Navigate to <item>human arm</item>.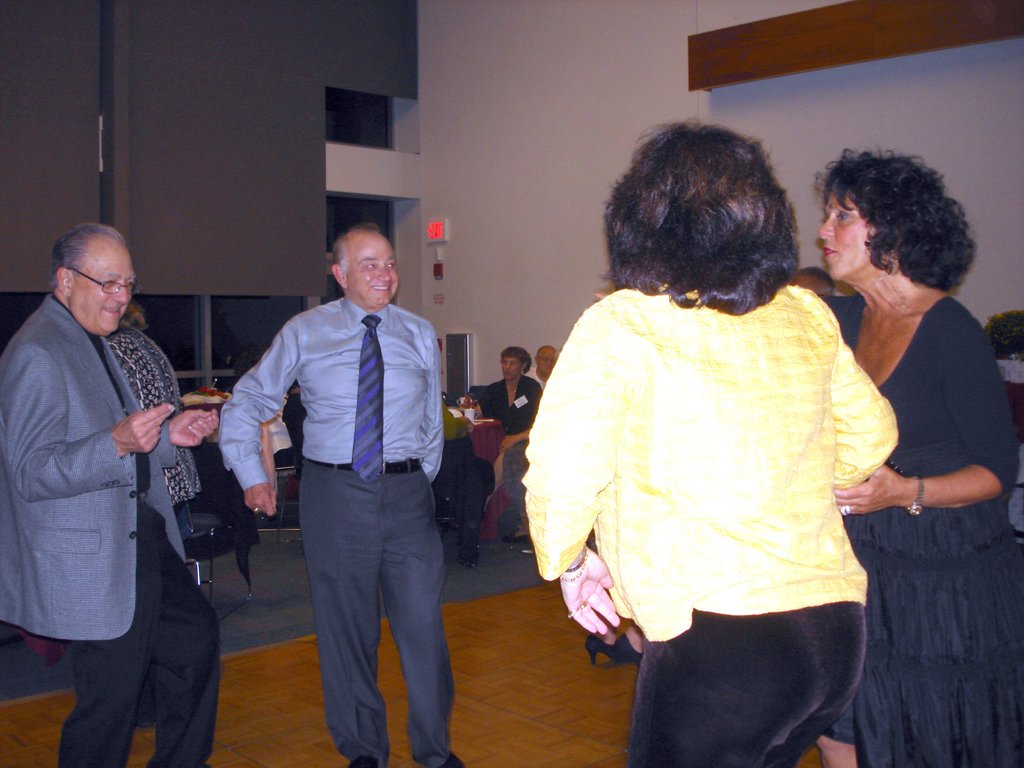
Navigation target: 219,322,296,516.
